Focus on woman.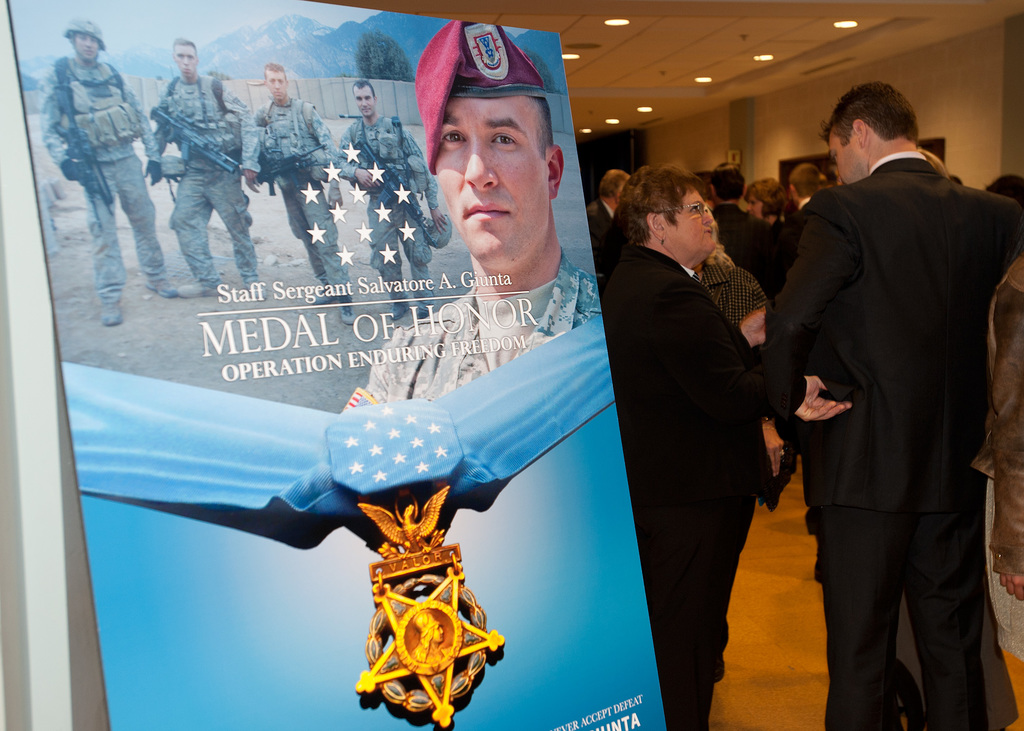
Focused at (689,206,767,329).
